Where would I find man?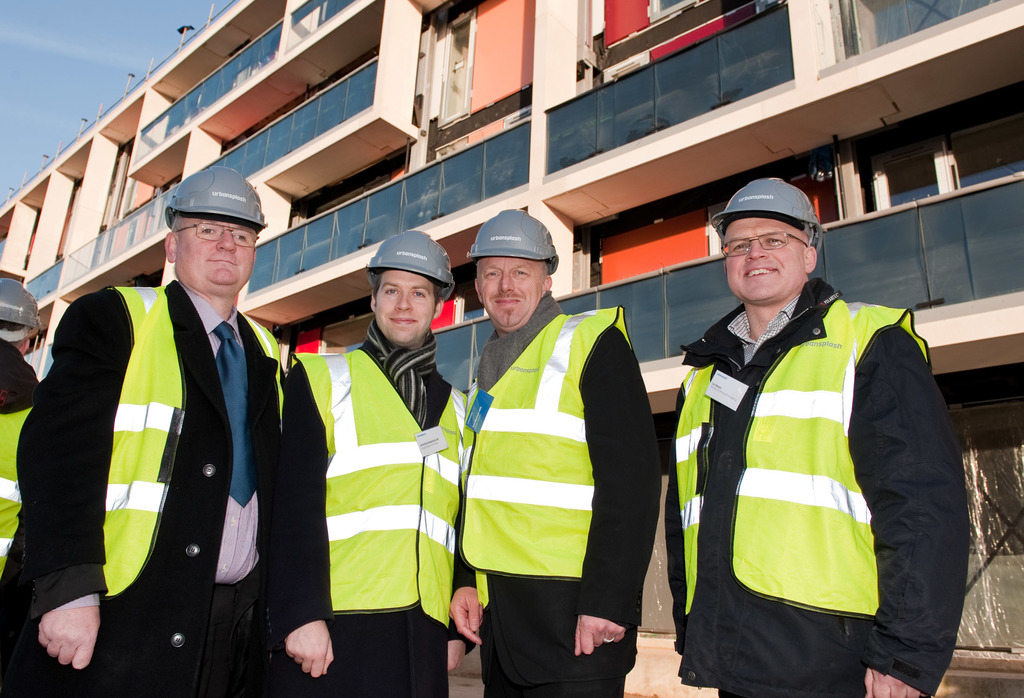
At 0, 279, 65, 631.
